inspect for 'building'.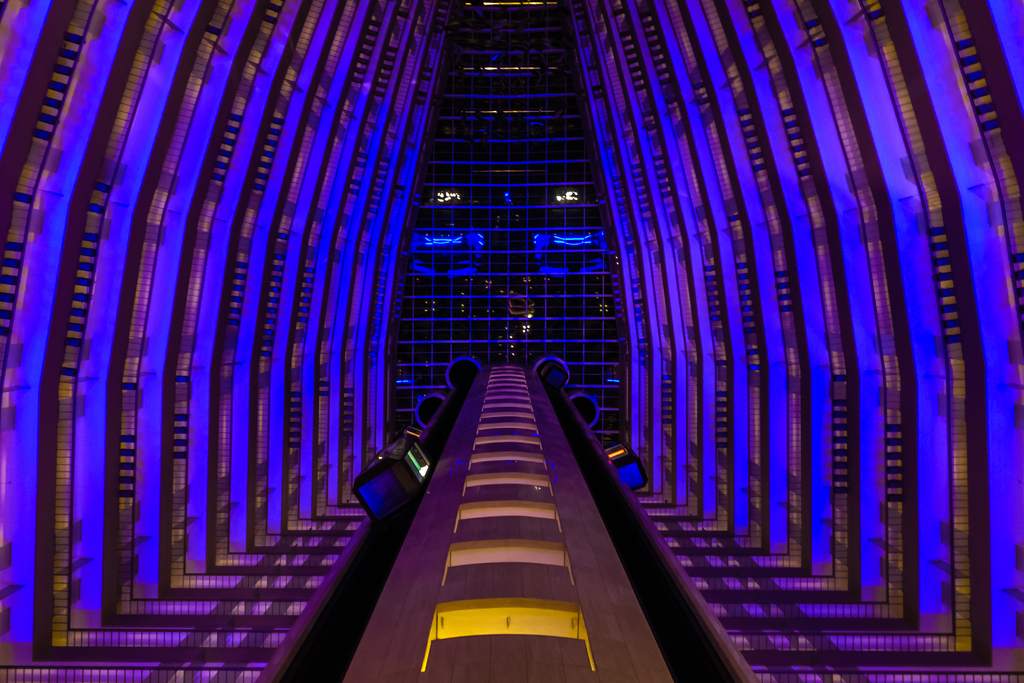
Inspection: {"left": 0, "top": 4, "right": 1023, "bottom": 682}.
